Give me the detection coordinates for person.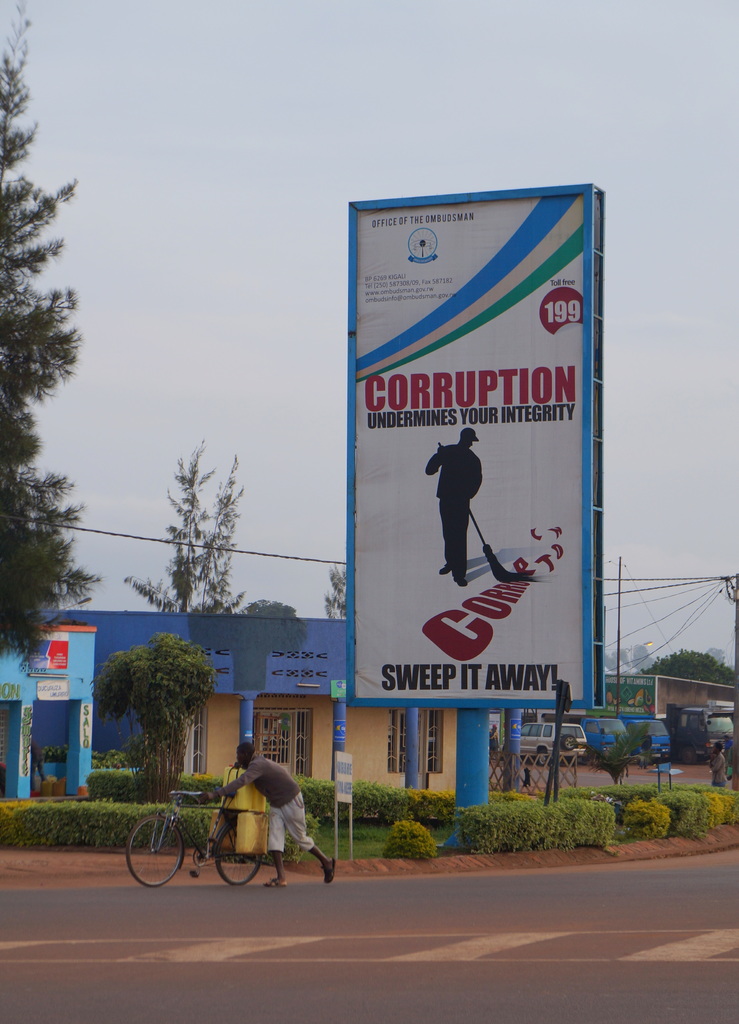
(199,744,339,892).
